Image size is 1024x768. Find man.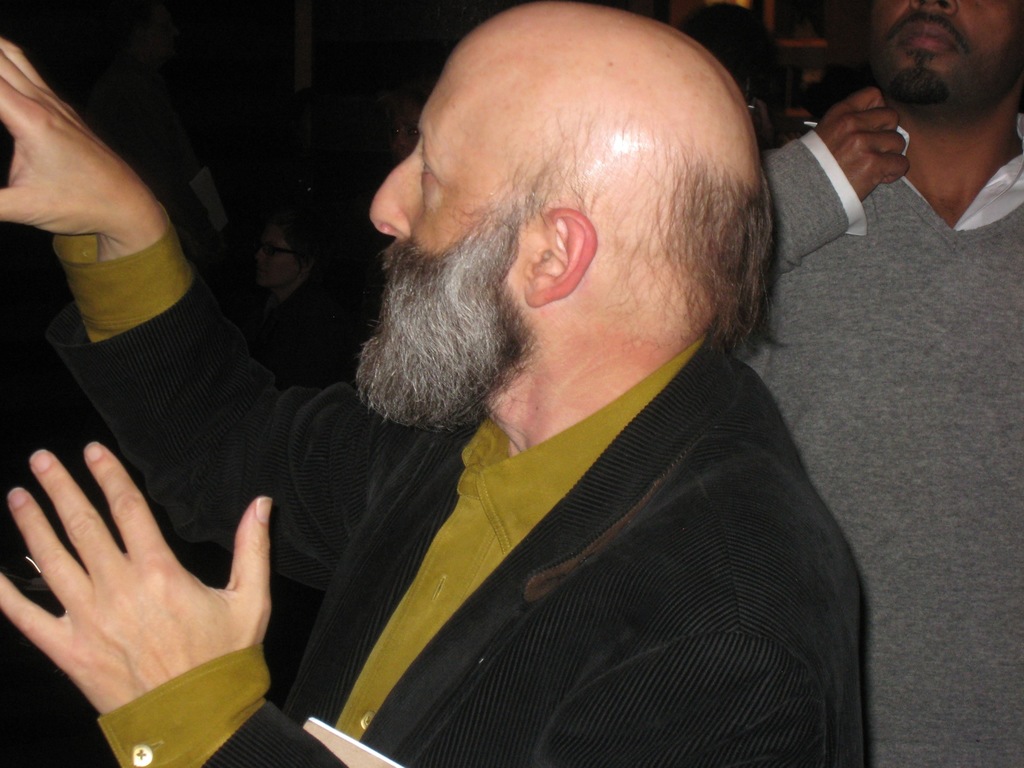
l=759, t=0, r=1023, b=767.
